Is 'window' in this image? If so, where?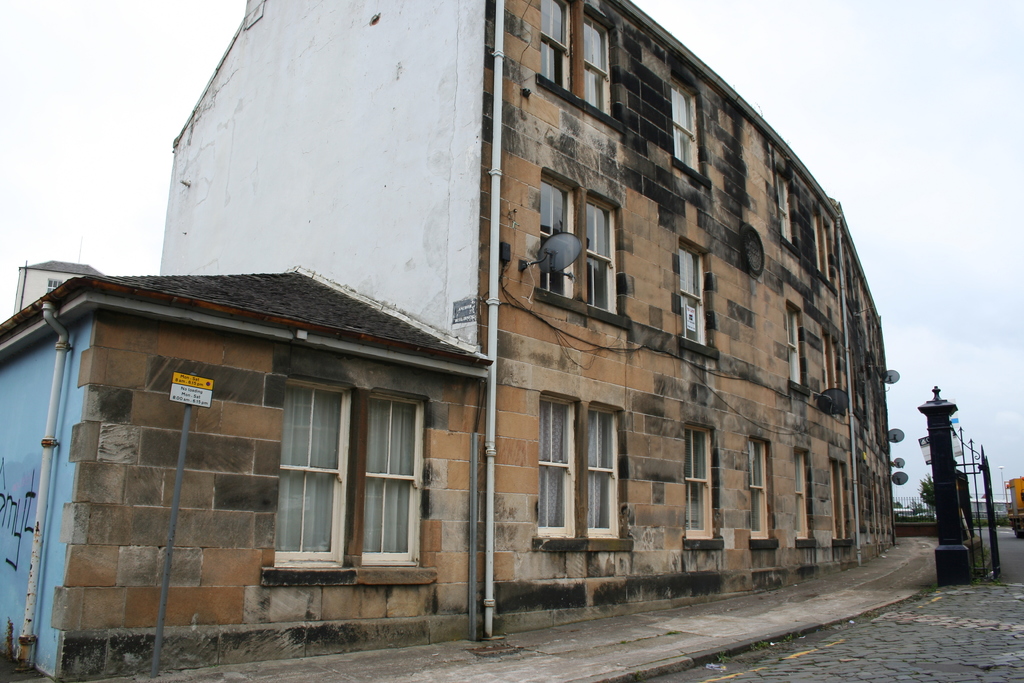
Yes, at 688, 422, 723, 552.
